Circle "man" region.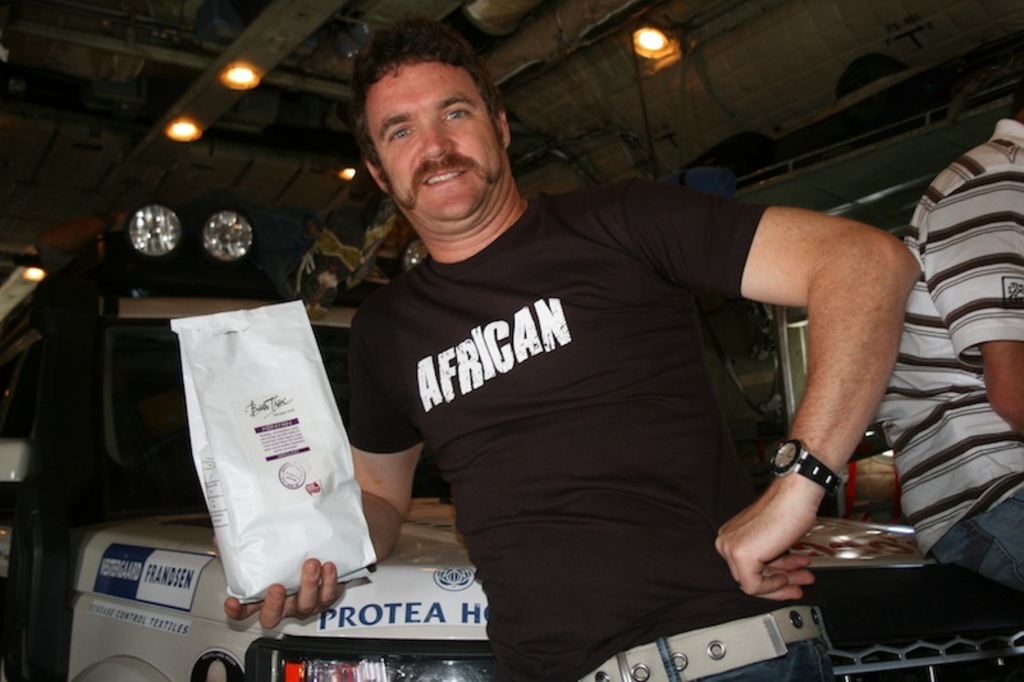
Region: x1=228, y1=14, x2=924, y2=679.
